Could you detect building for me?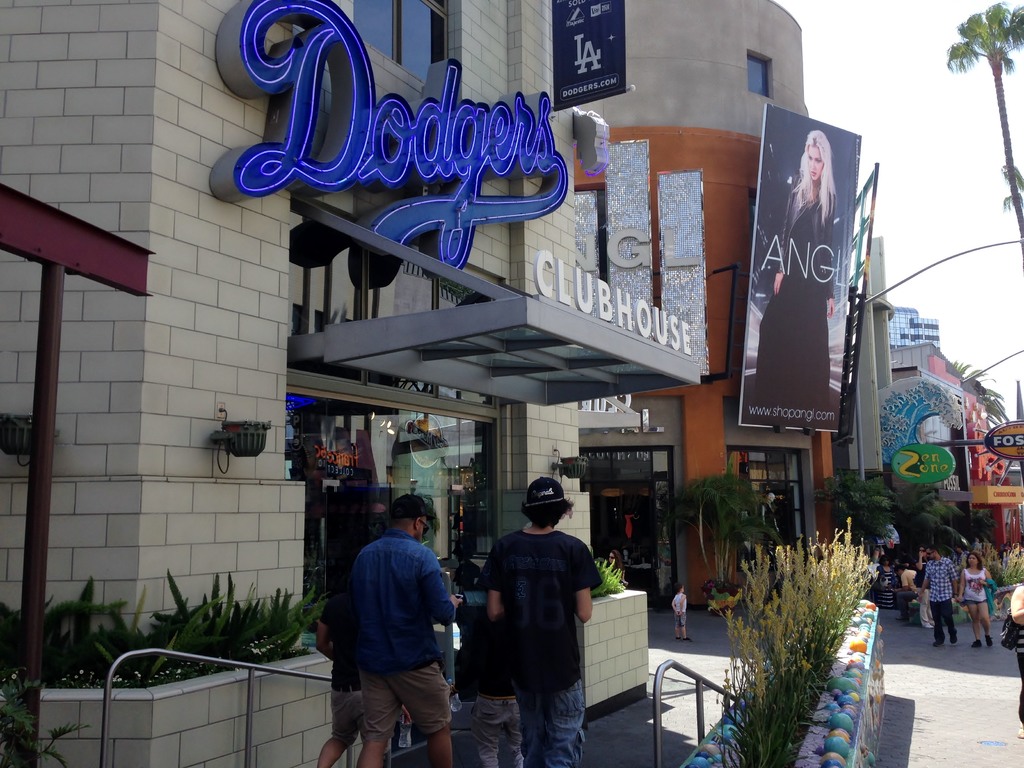
Detection result: (x1=890, y1=367, x2=970, y2=532).
